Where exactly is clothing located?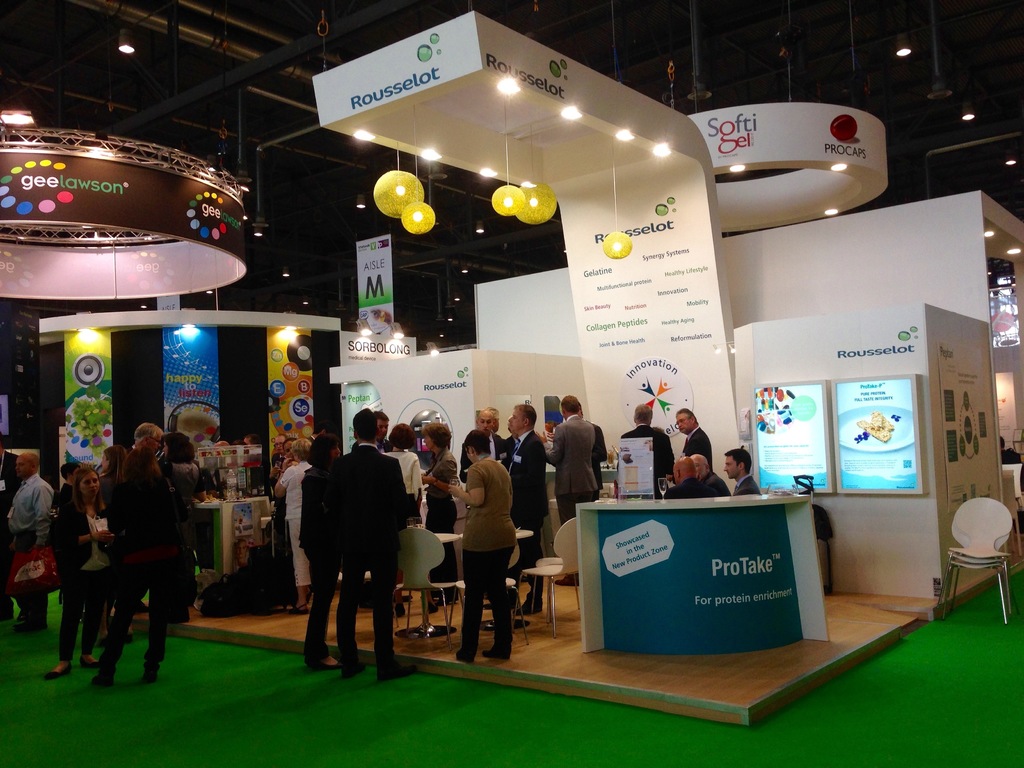
Its bounding box is [x1=684, y1=429, x2=712, y2=466].
